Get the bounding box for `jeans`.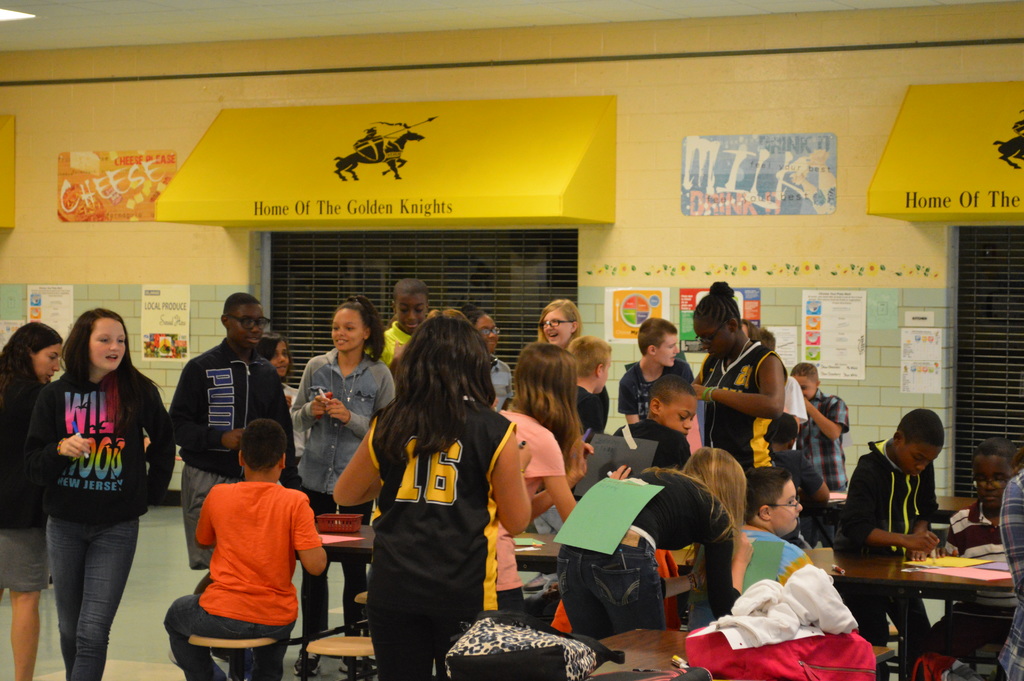
[left=36, top=511, right=143, bottom=680].
